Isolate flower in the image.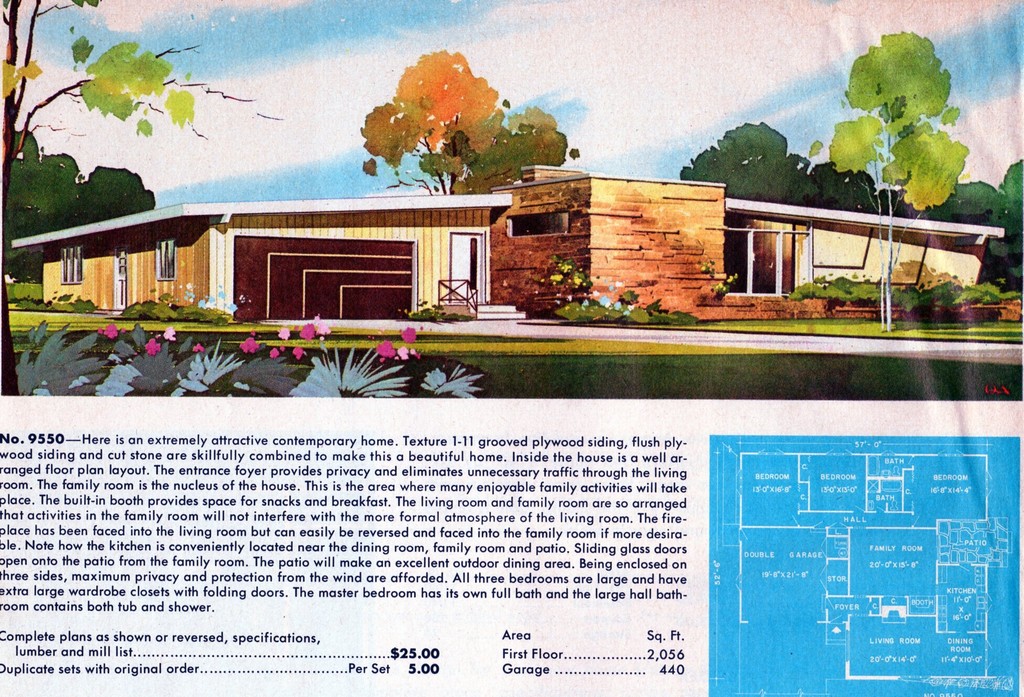
Isolated region: 315,322,332,336.
